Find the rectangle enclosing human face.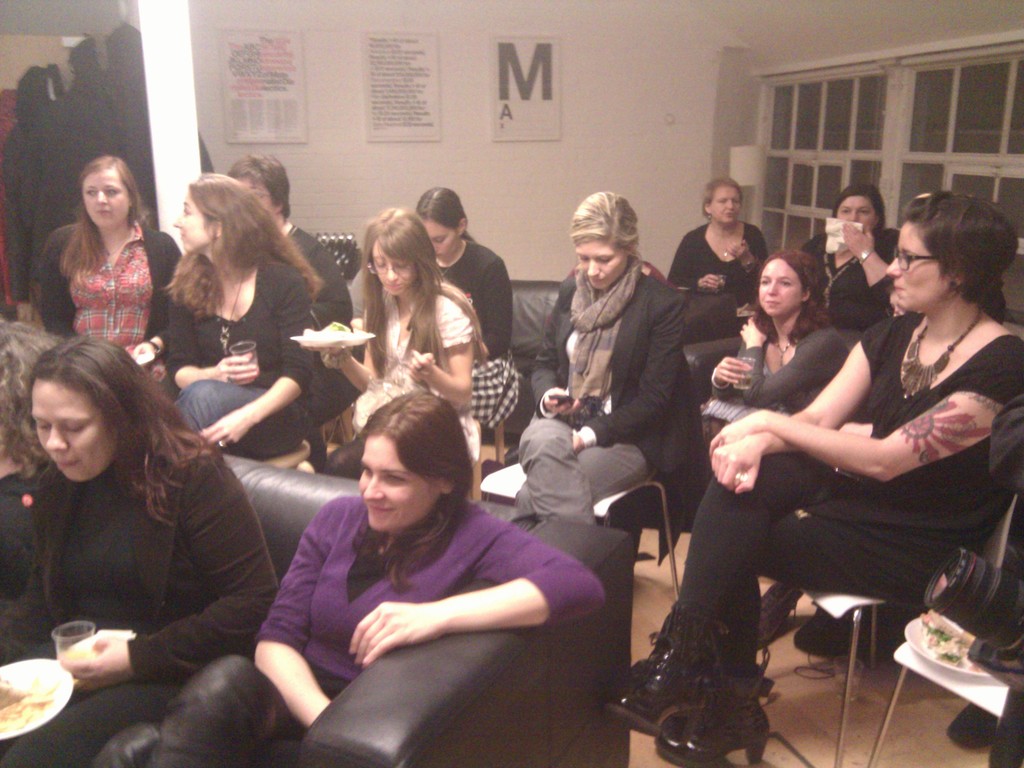
80:170:128:230.
